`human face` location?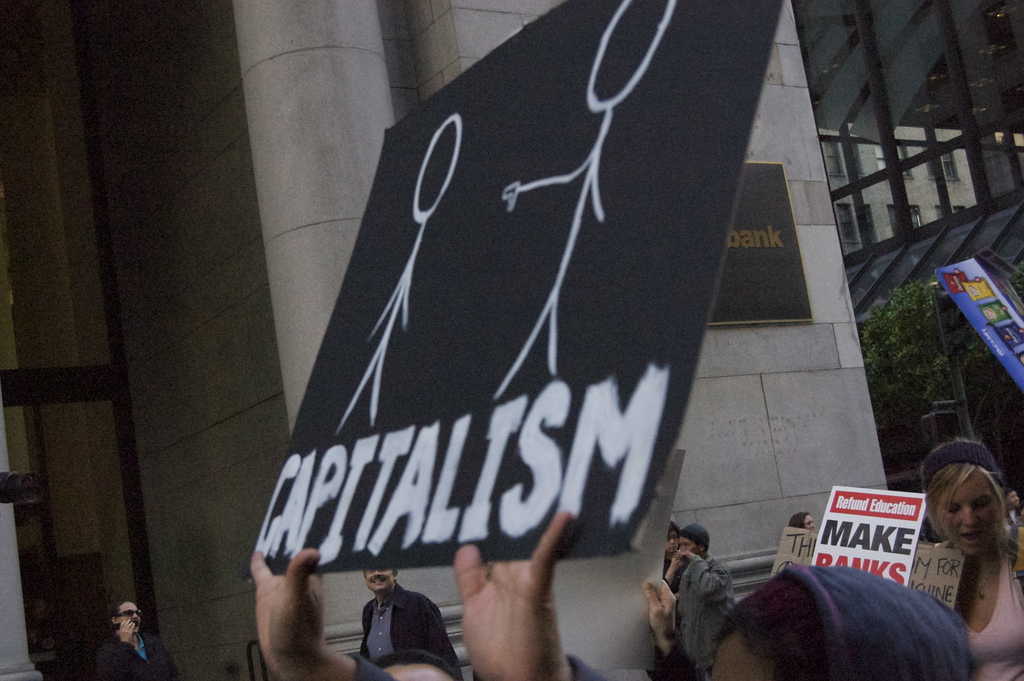
left=679, top=537, right=698, bottom=554
